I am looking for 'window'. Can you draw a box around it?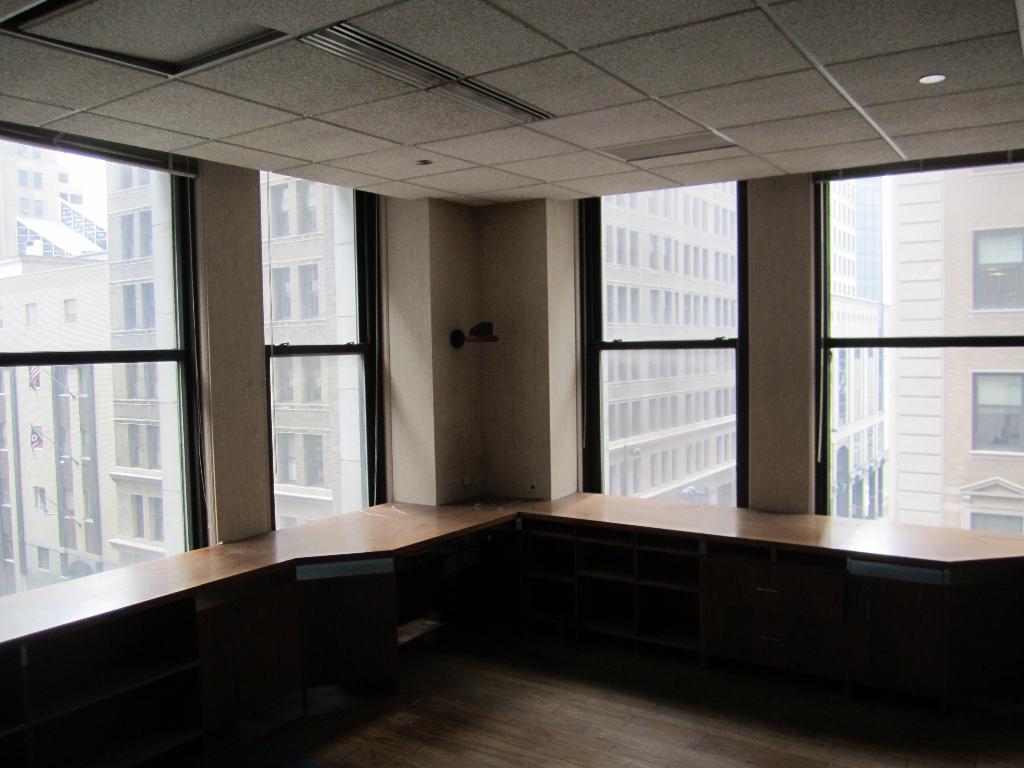
Sure, the bounding box is {"x1": 37, "y1": 545, "x2": 50, "y2": 572}.
